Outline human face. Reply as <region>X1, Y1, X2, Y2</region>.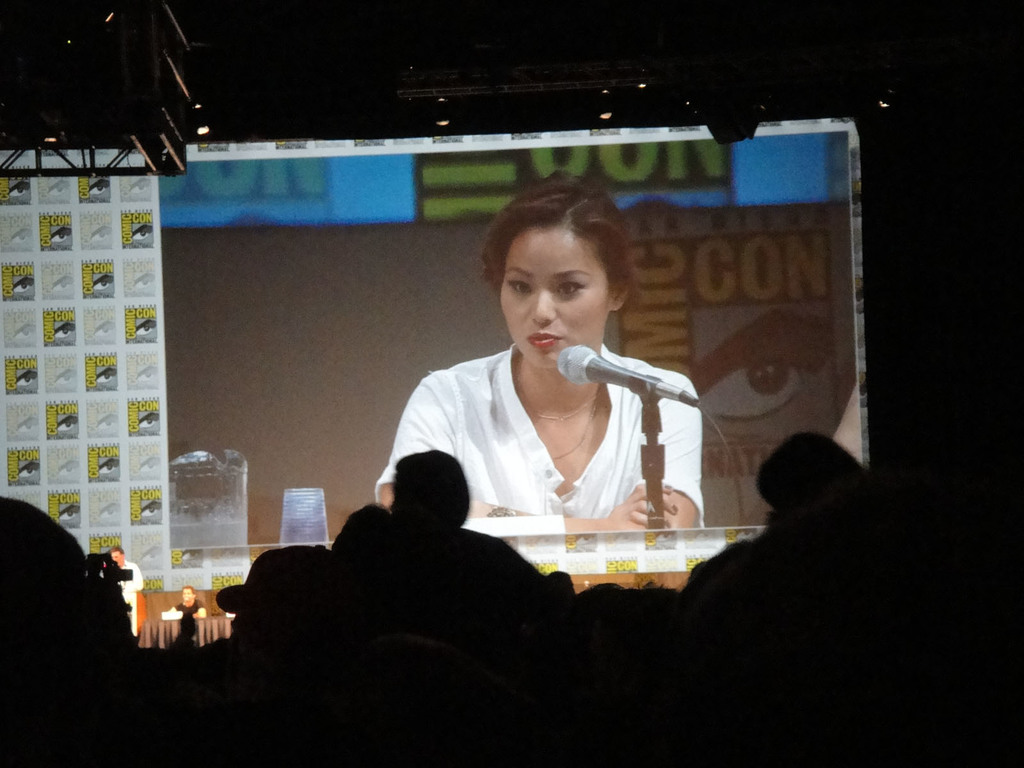
<region>501, 229, 607, 367</region>.
